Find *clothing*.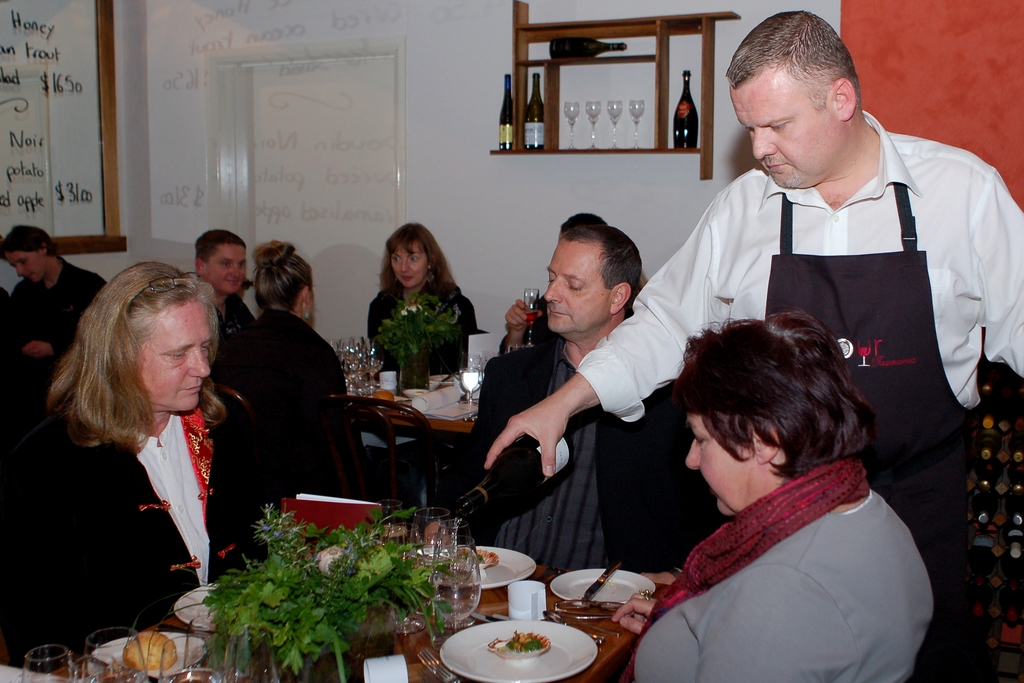
x1=0, y1=285, x2=20, y2=392.
